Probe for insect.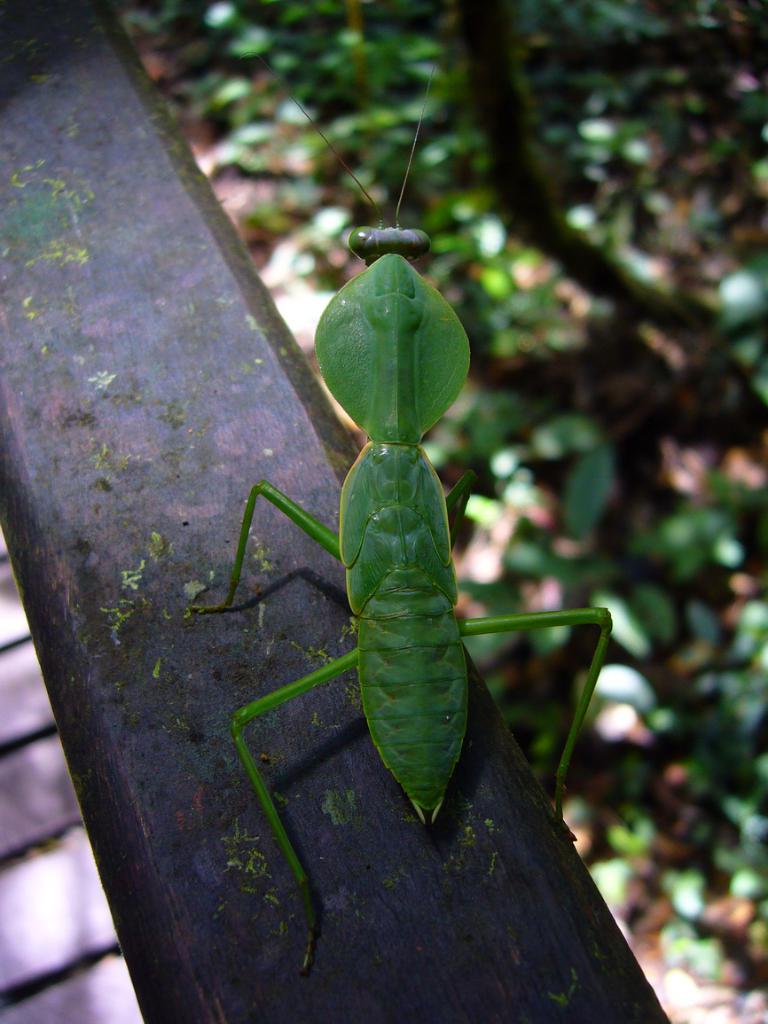
Probe result: bbox(183, 55, 614, 974).
